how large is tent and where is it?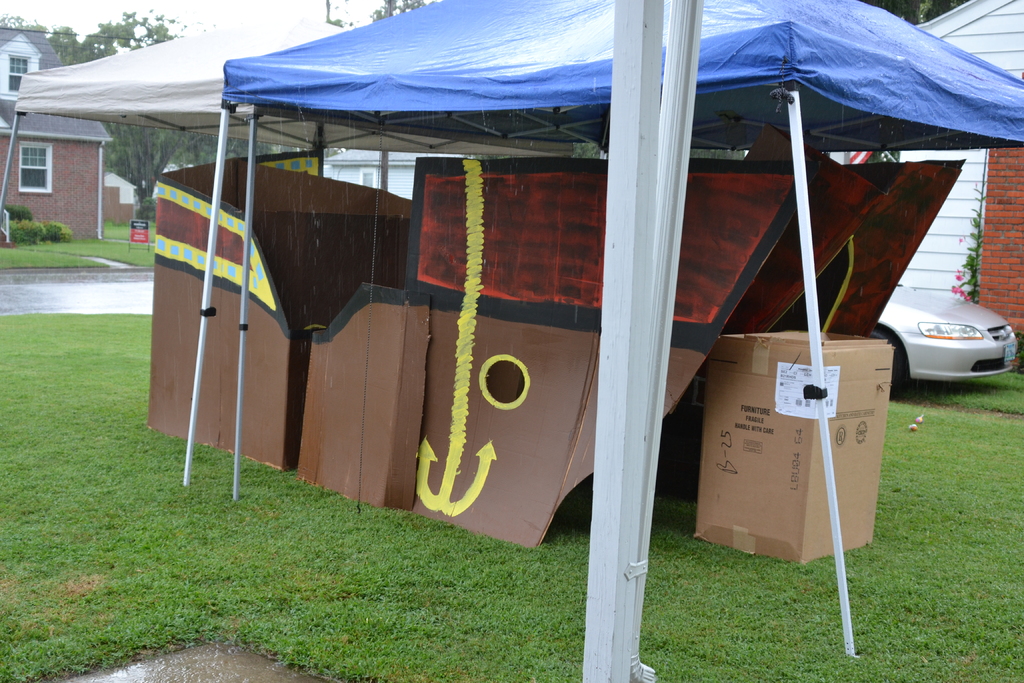
Bounding box: {"x1": 179, "y1": 0, "x2": 1023, "y2": 655}.
